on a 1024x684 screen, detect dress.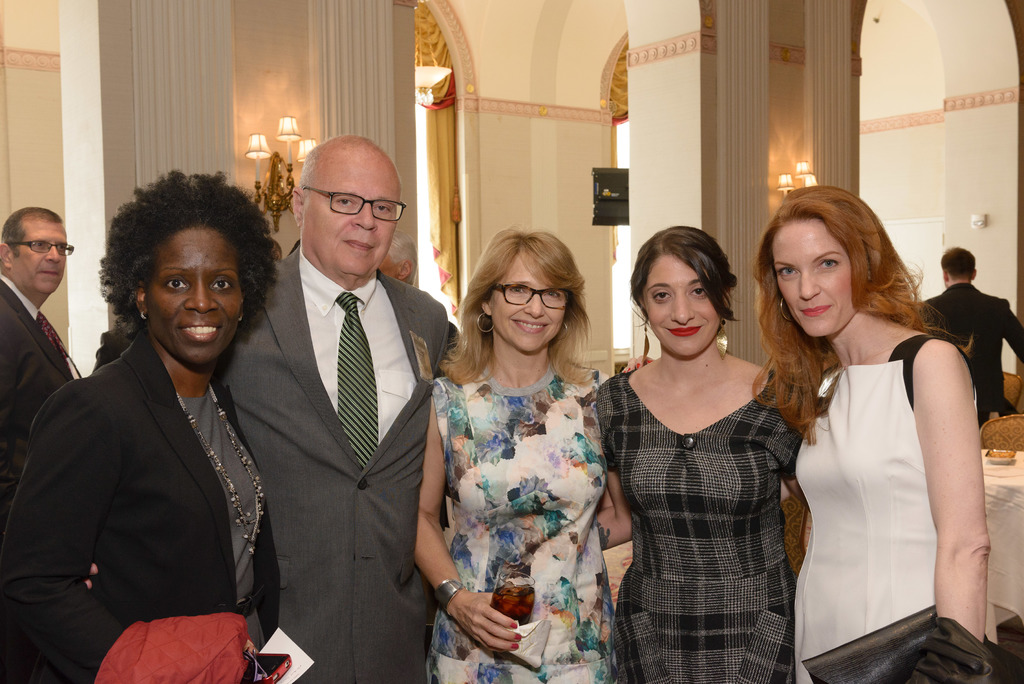
rect(177, 391, 266, 651).
